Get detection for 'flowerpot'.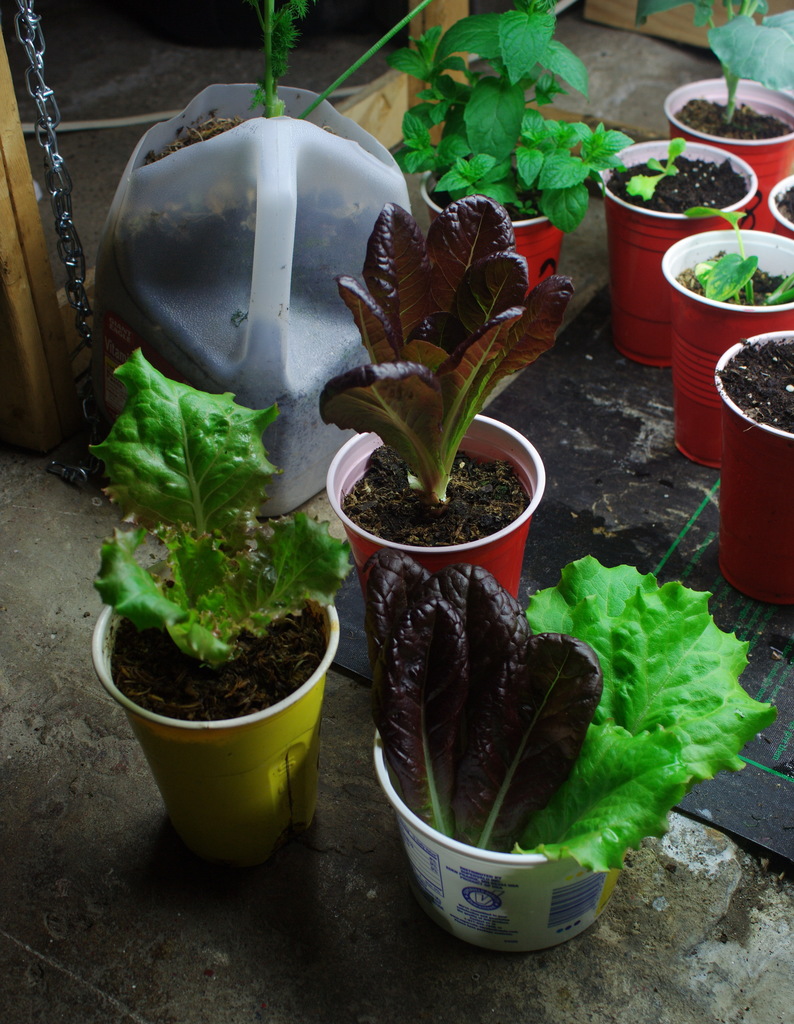
Detection: 715:332:793:608.
